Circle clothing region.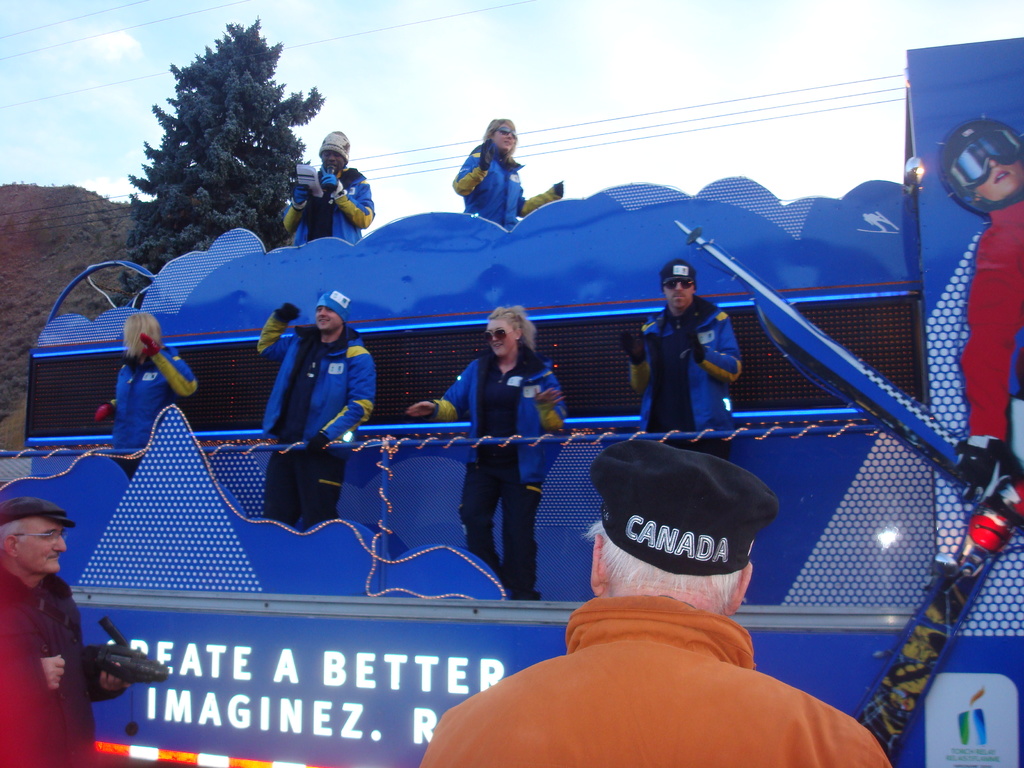
Region: <box>118,355,188,449</box>.
